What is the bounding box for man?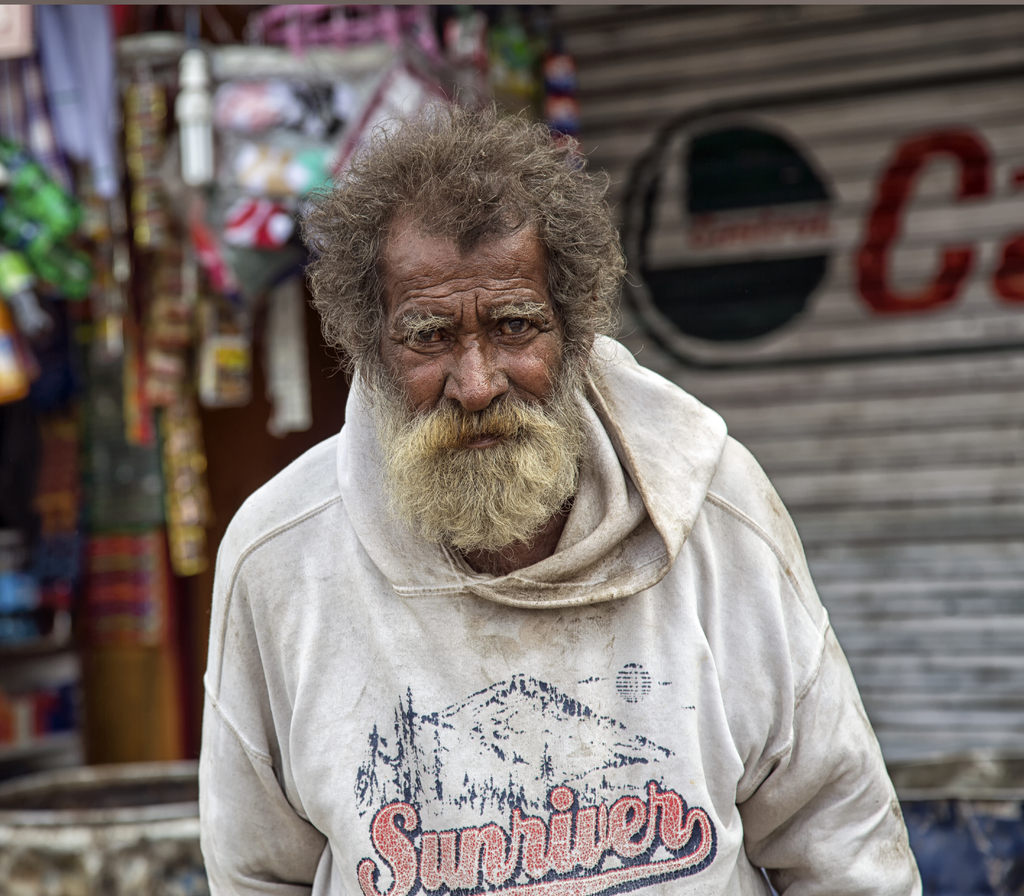
rect(176, 74, 898, 872).
